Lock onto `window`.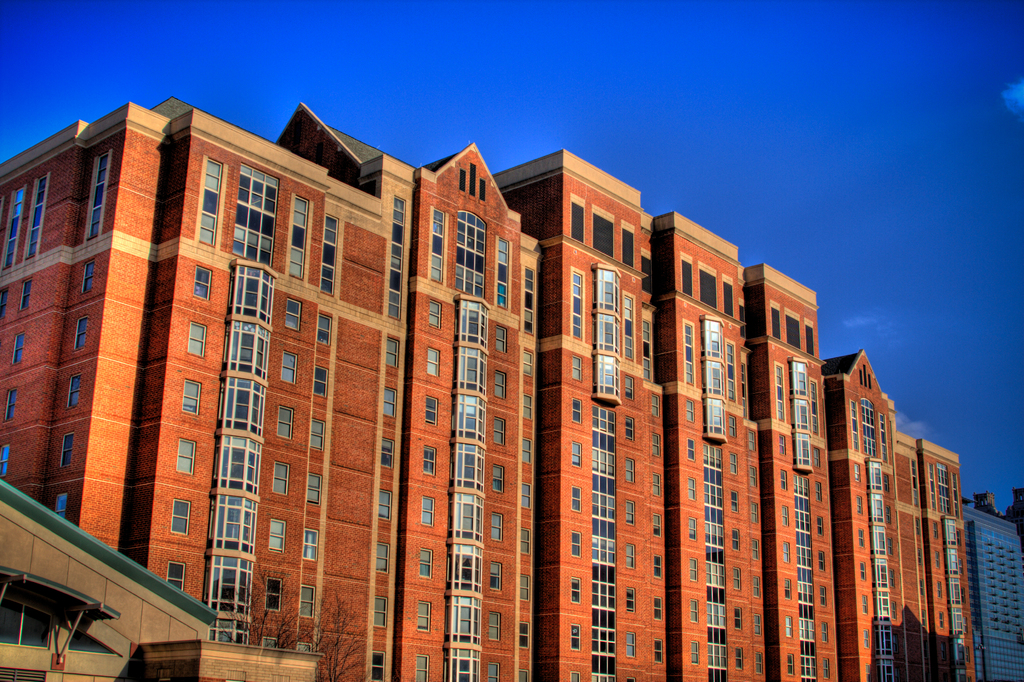
Locked: crop(626, 587, 635, 611).
